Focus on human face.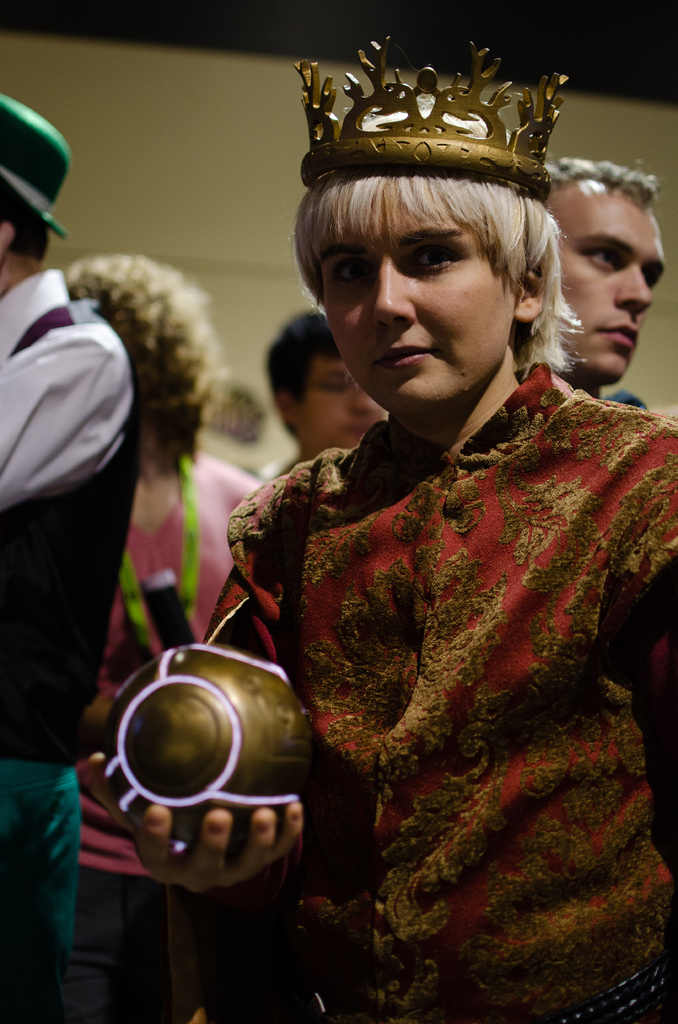
Focused at pyautogui.locateOnScreen(293, 360, 385, 444).
